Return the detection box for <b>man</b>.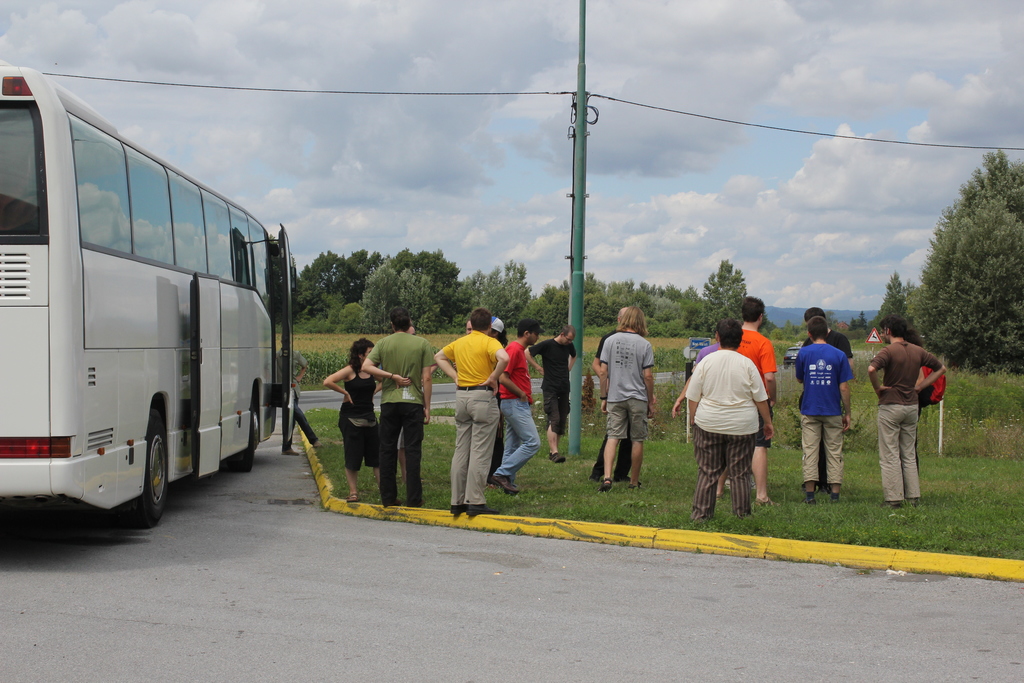
select_region(795, 304, 847, 488).
